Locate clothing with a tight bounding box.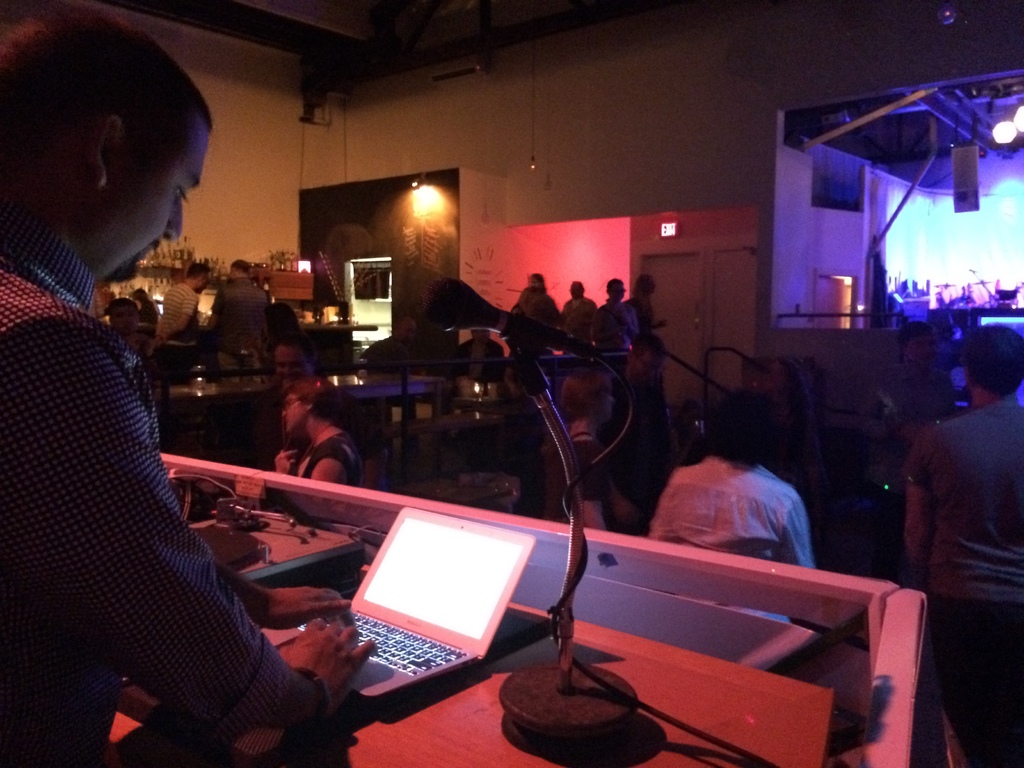
<box>545,431,608,541</box>.
